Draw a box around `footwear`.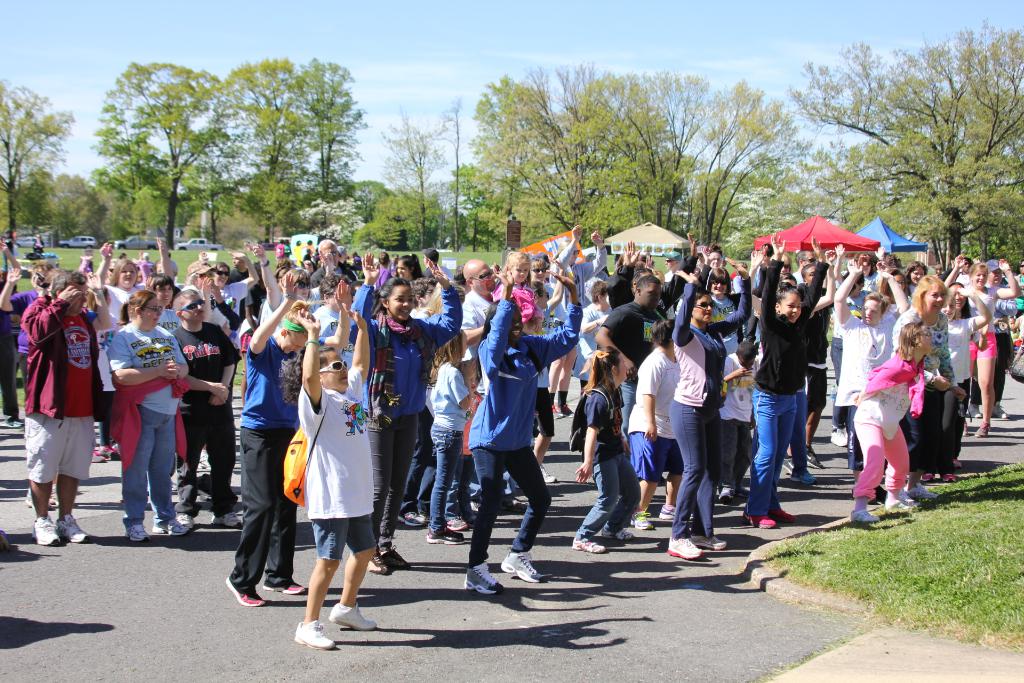
select_region(498, 550, 544, 582).
